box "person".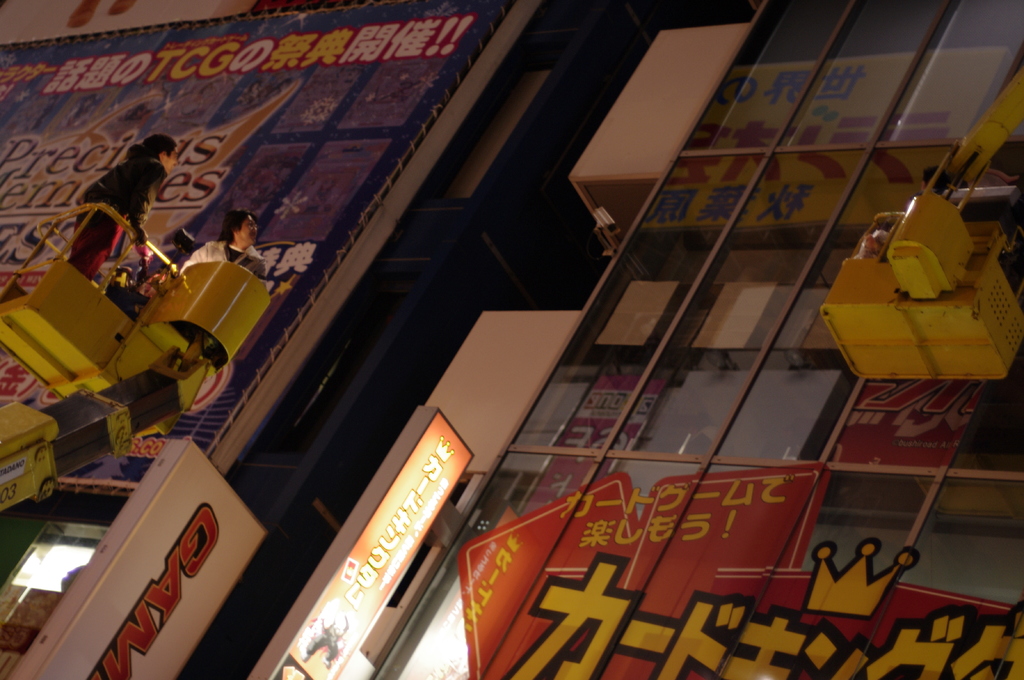
180, 207, 271, 290.
